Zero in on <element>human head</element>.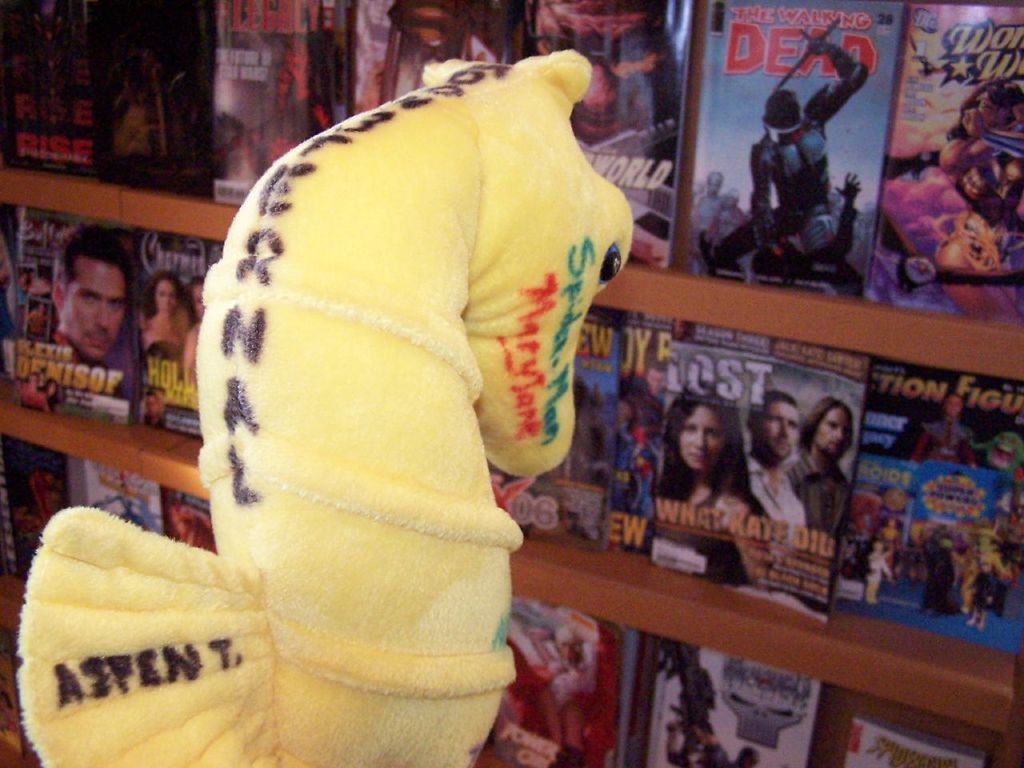
Zeroed in: (x1=38, y1=236, x2=130, y2=359).
